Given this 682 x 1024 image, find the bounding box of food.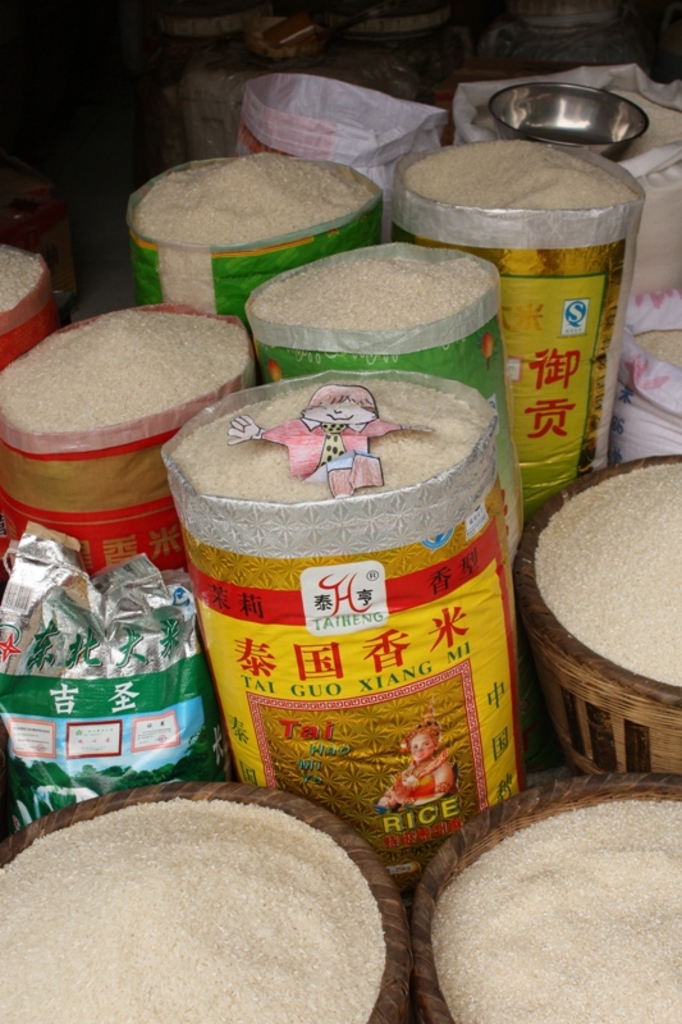
[left=136, top=152, right=377, bottom=247].
